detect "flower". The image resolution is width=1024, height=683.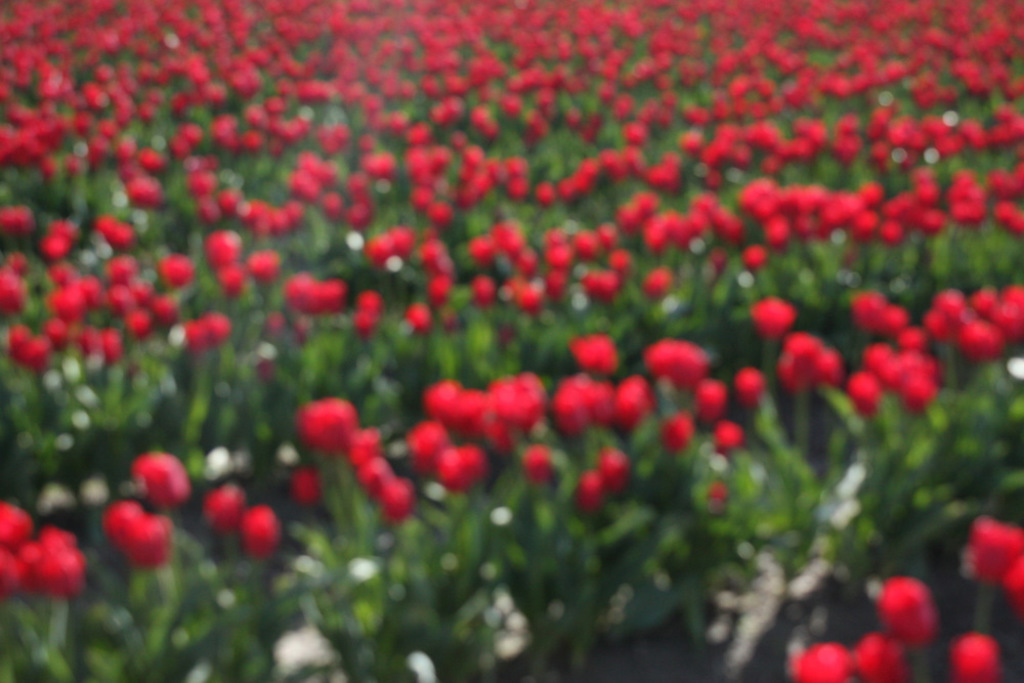
left=855, top=631, right=907, bottom=682.
